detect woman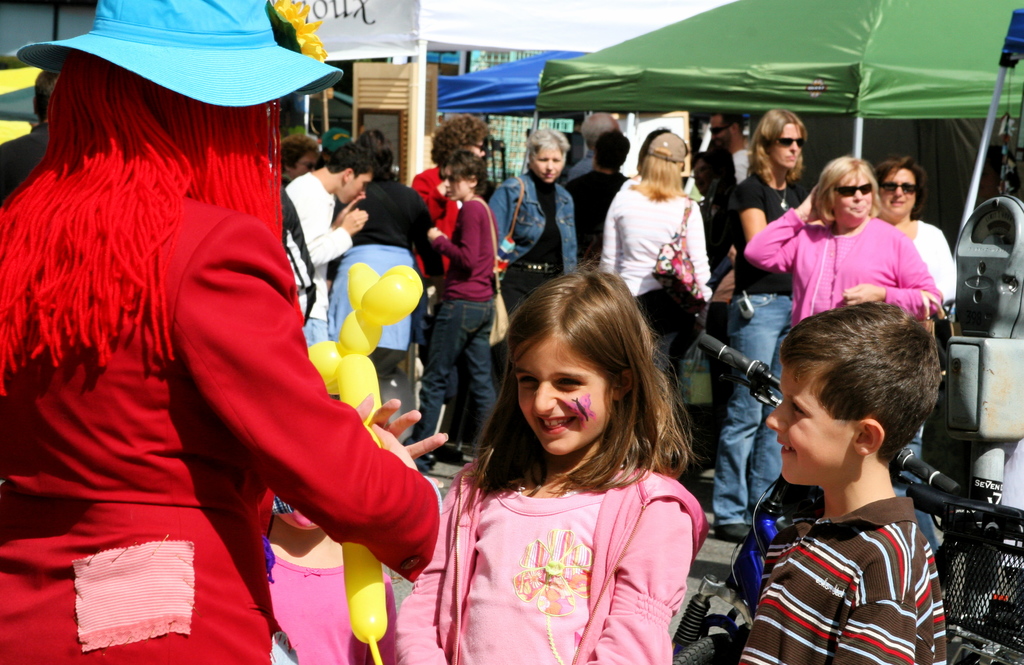
BBox(486, 127, 579, 311)
